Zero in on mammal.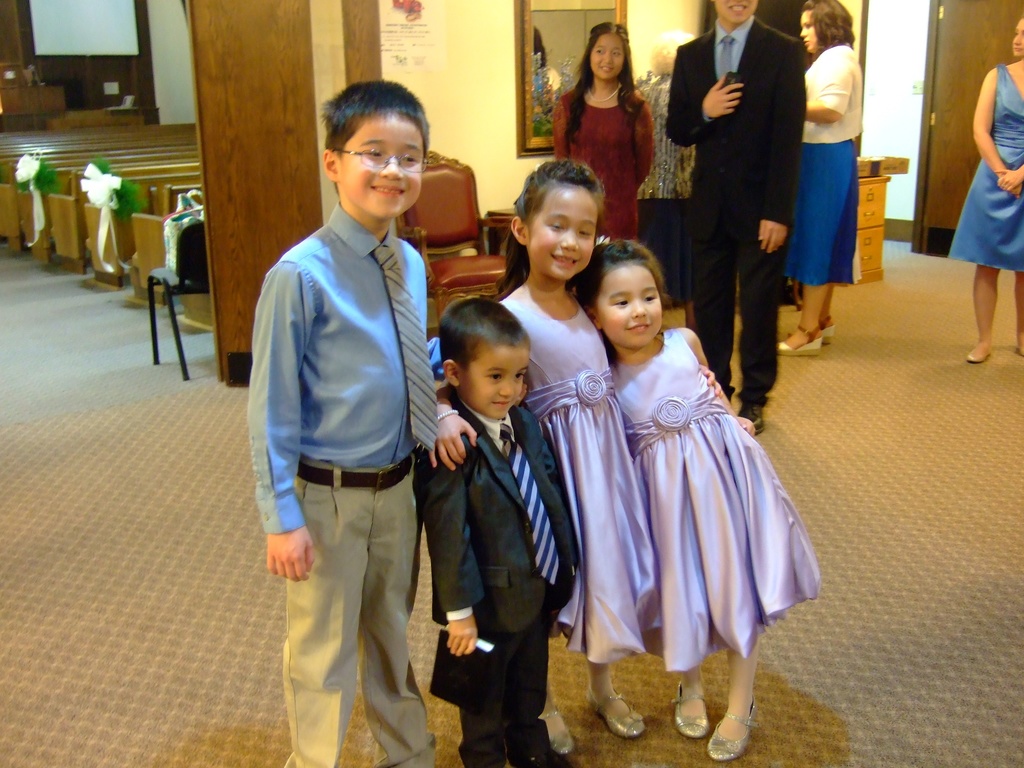
Zeroed in: detection(774, 0, 863, 353).
